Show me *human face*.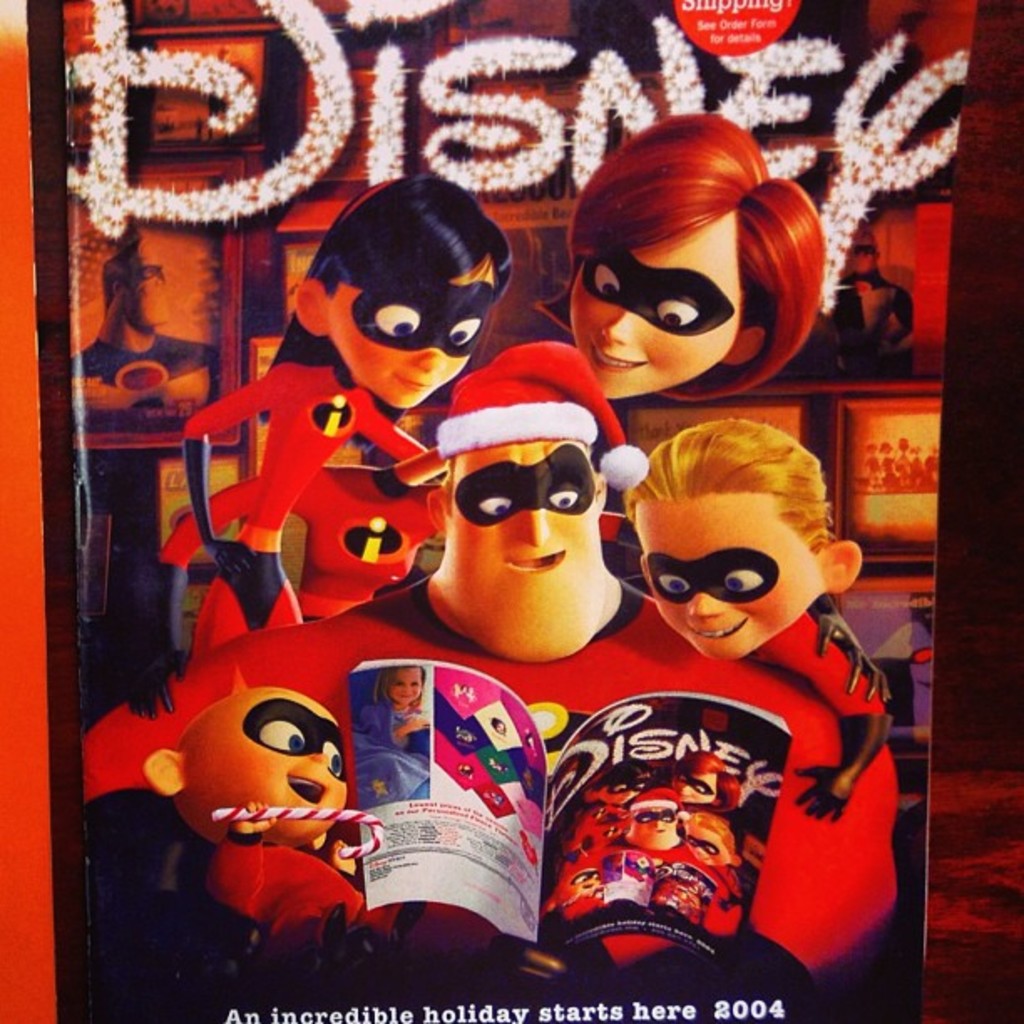
*human face* is here: <bbox>186, 684, 350, 847</bbox>.
